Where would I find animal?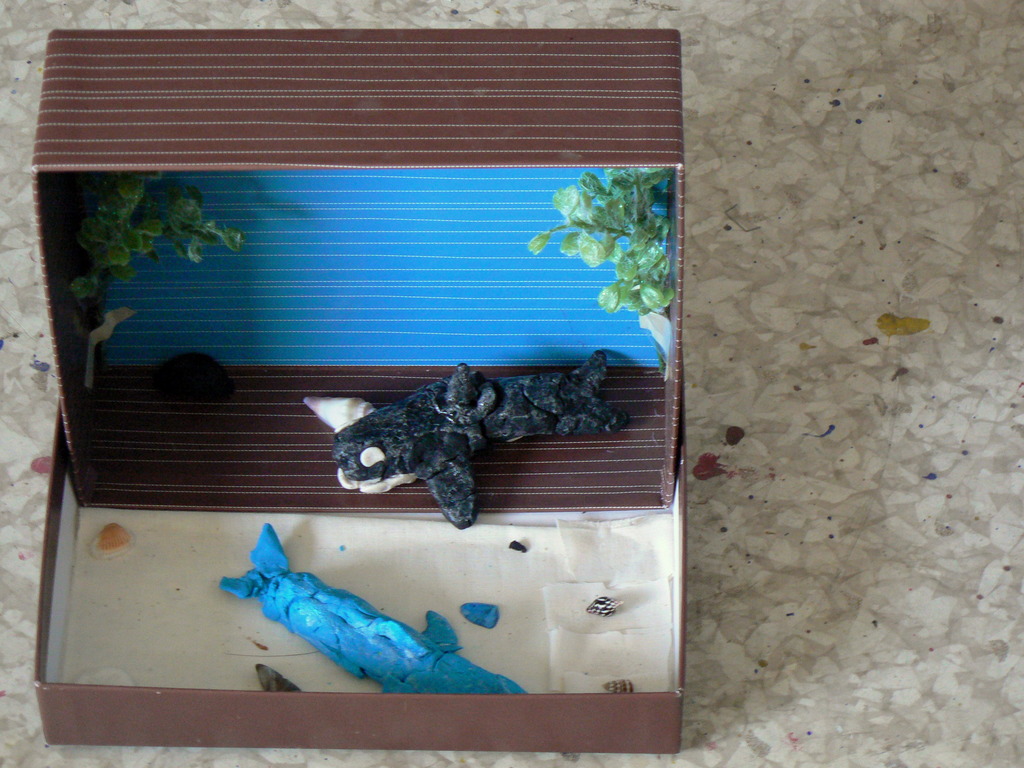
At x1=218, y1=522, x2=530, y2=699.
